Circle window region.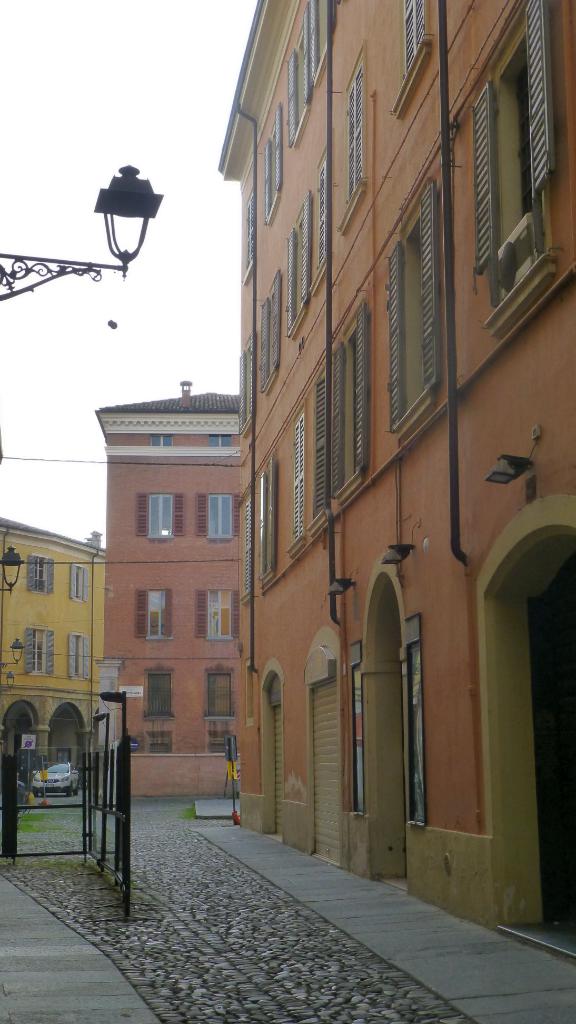
Region: locate(280, 19, 308, 145).
